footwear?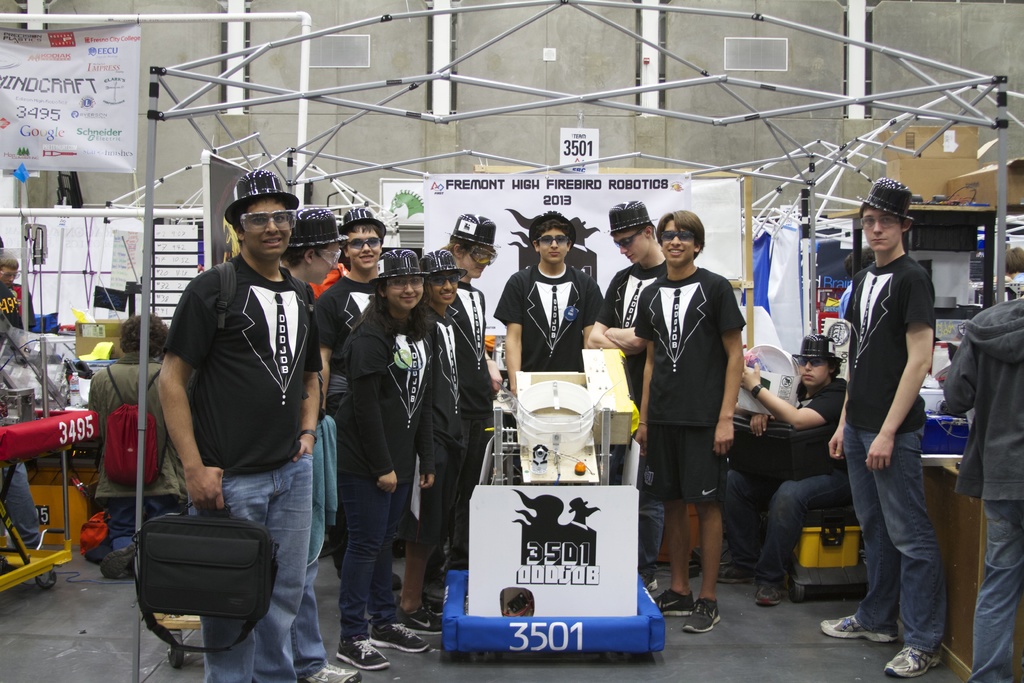
bbox=(657, 586, 692, 620)
